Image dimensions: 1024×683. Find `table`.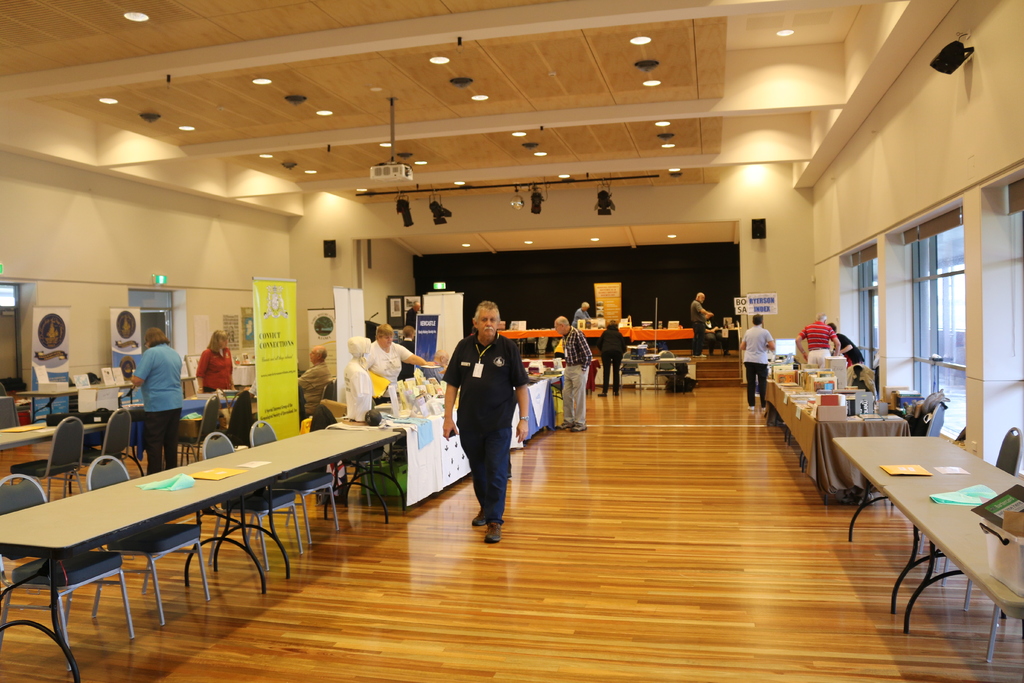
l=572, t=329, r=632, b=338.
